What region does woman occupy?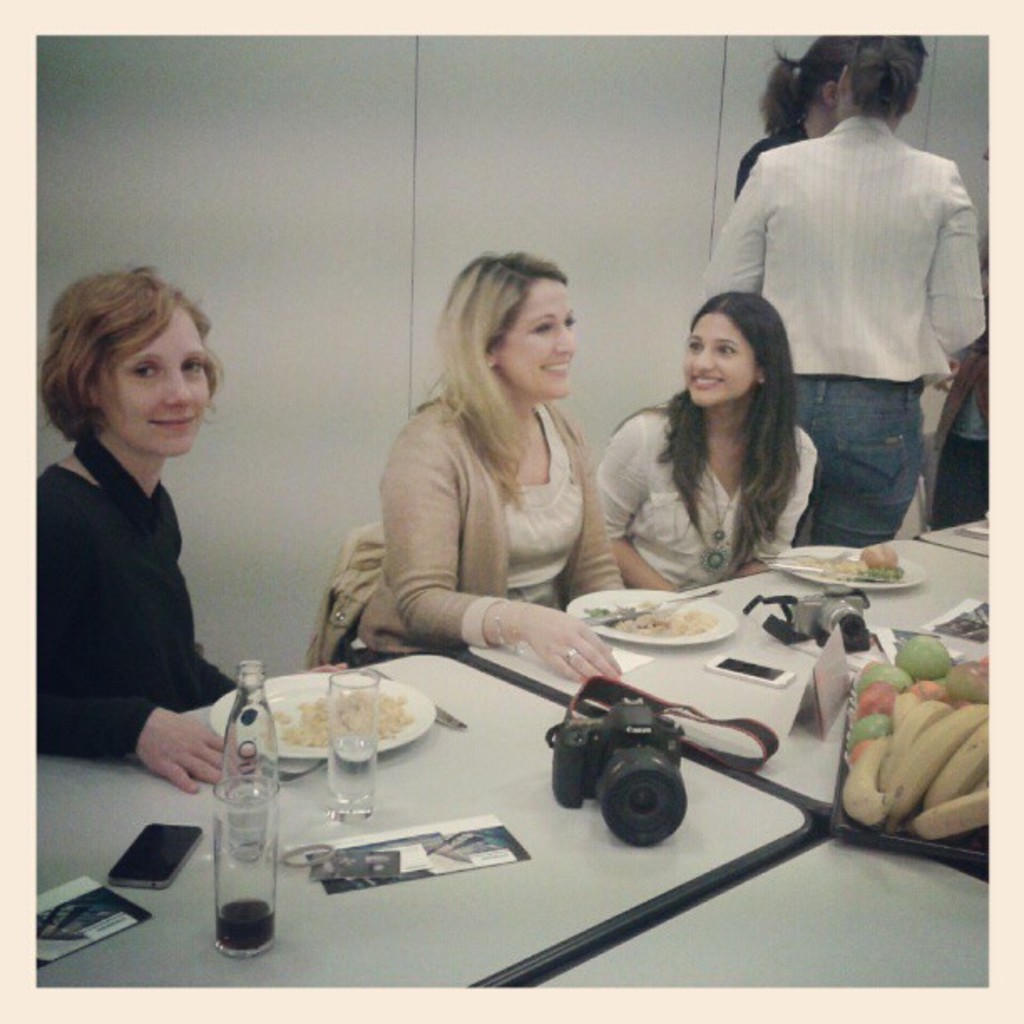
locate(351, 256, 648, 683).
